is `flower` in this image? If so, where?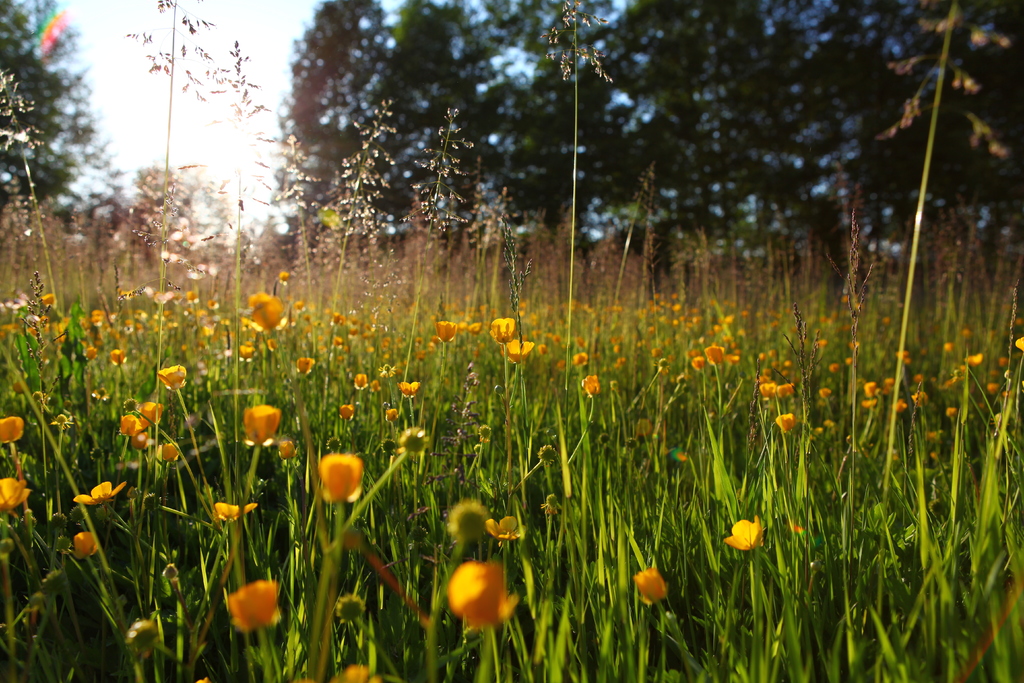
Yes, at locate(0, 409, 19, 441).
